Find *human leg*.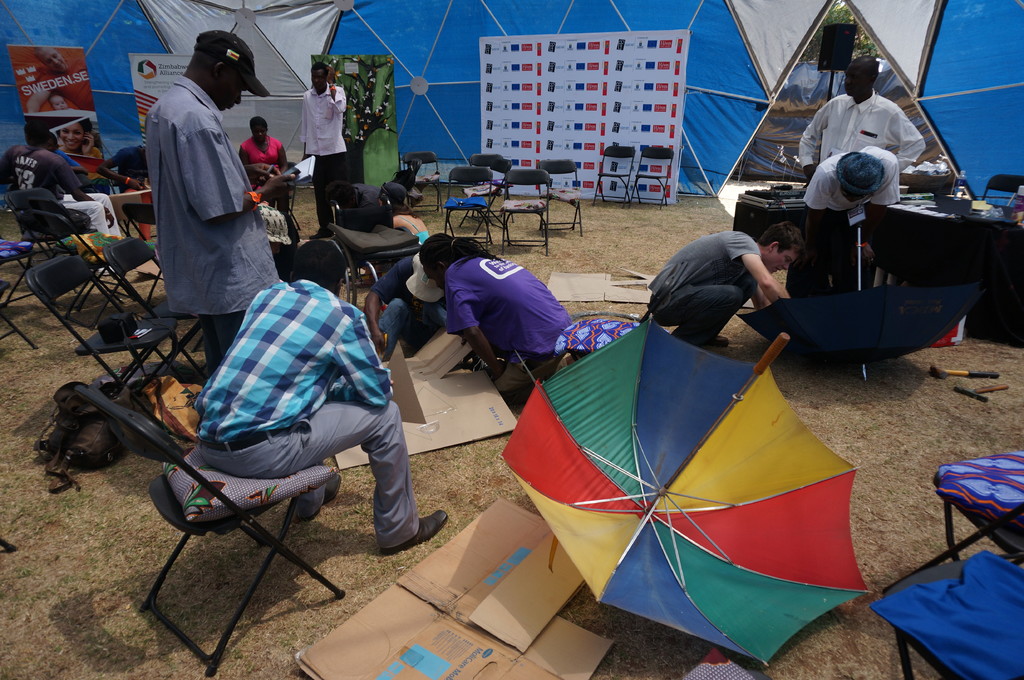
x1=287 y1=400 x2=449 y2=559.
